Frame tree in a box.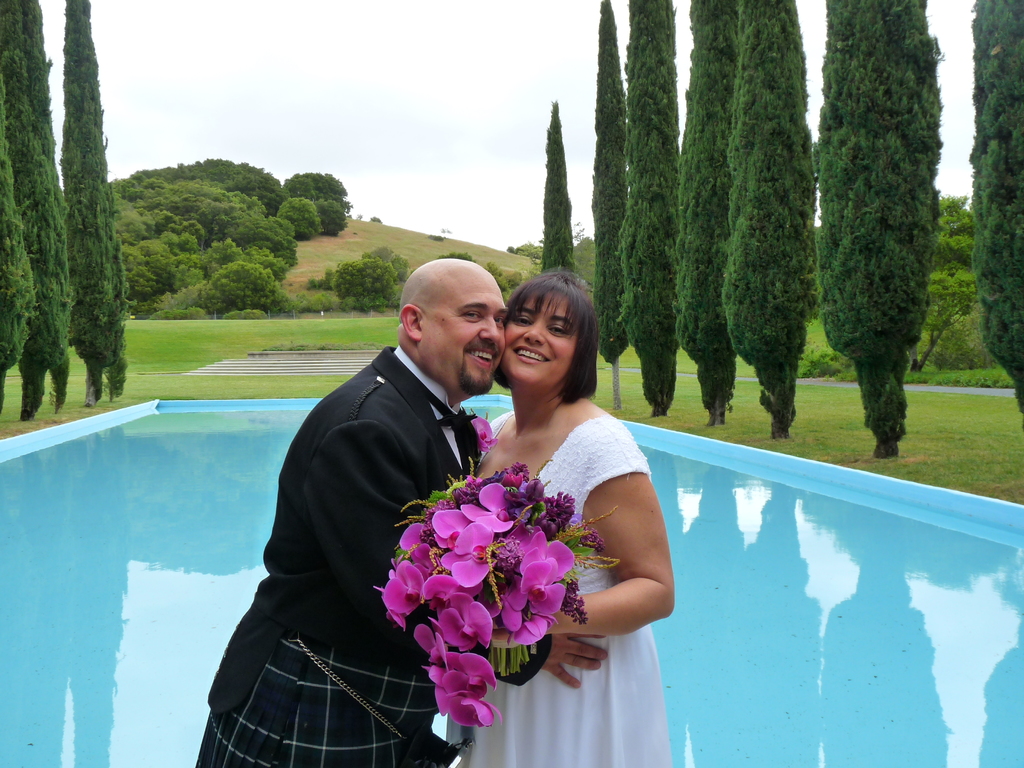
{"left": 966, "top": 0, "right": 1023, "bottom": 436}.
